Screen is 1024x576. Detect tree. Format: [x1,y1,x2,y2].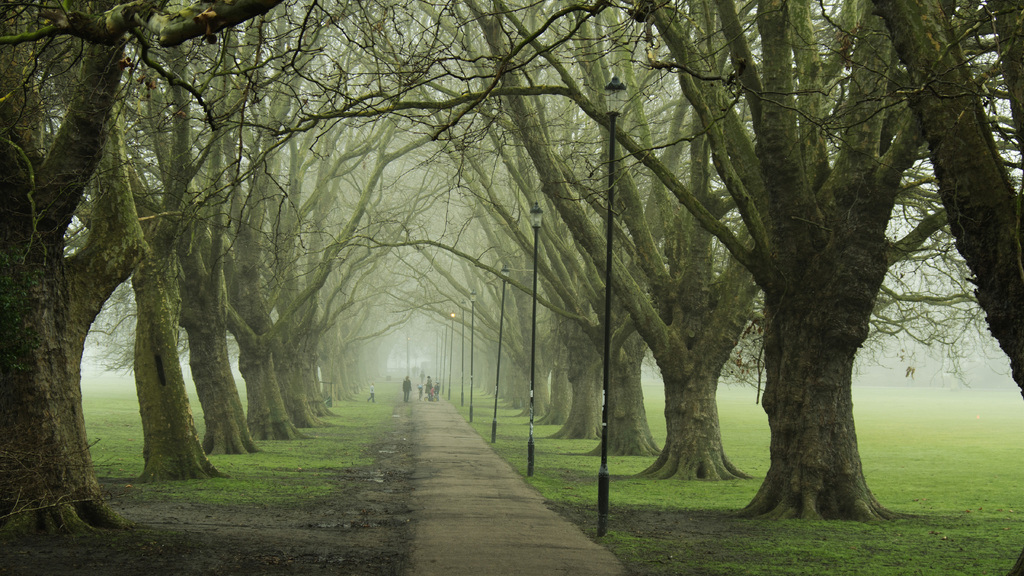
[863,0,1023,401].
